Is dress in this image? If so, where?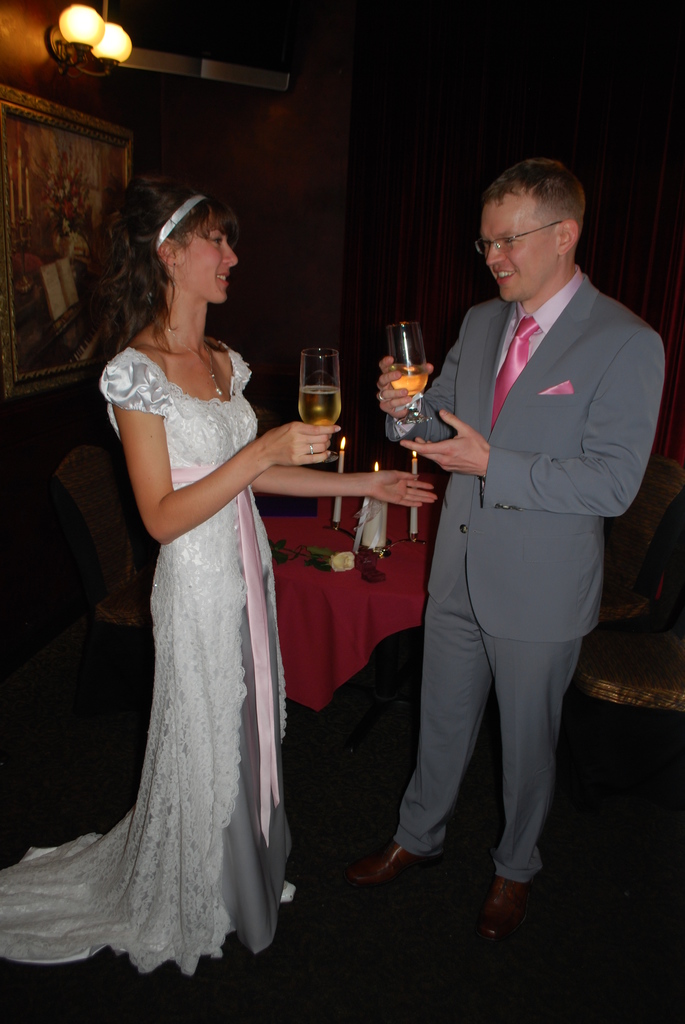
Yes, at <region>4, 349, 297, 988</region>.
